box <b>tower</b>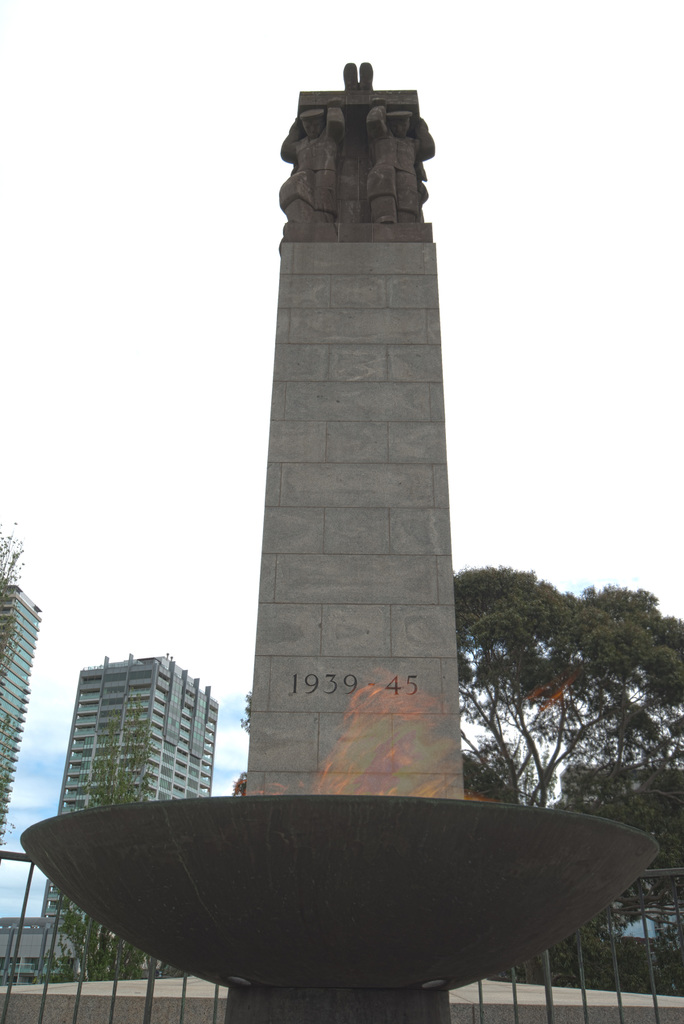
2,589,38,860
